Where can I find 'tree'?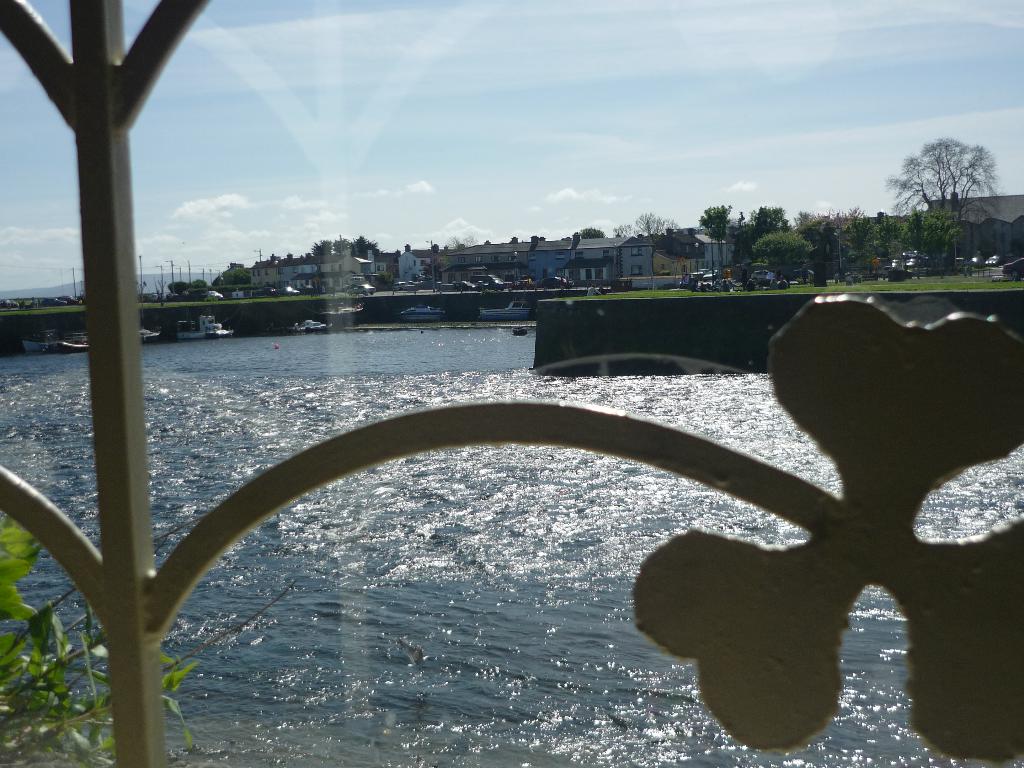
You can find it at region(747, 213, 814, 283).
